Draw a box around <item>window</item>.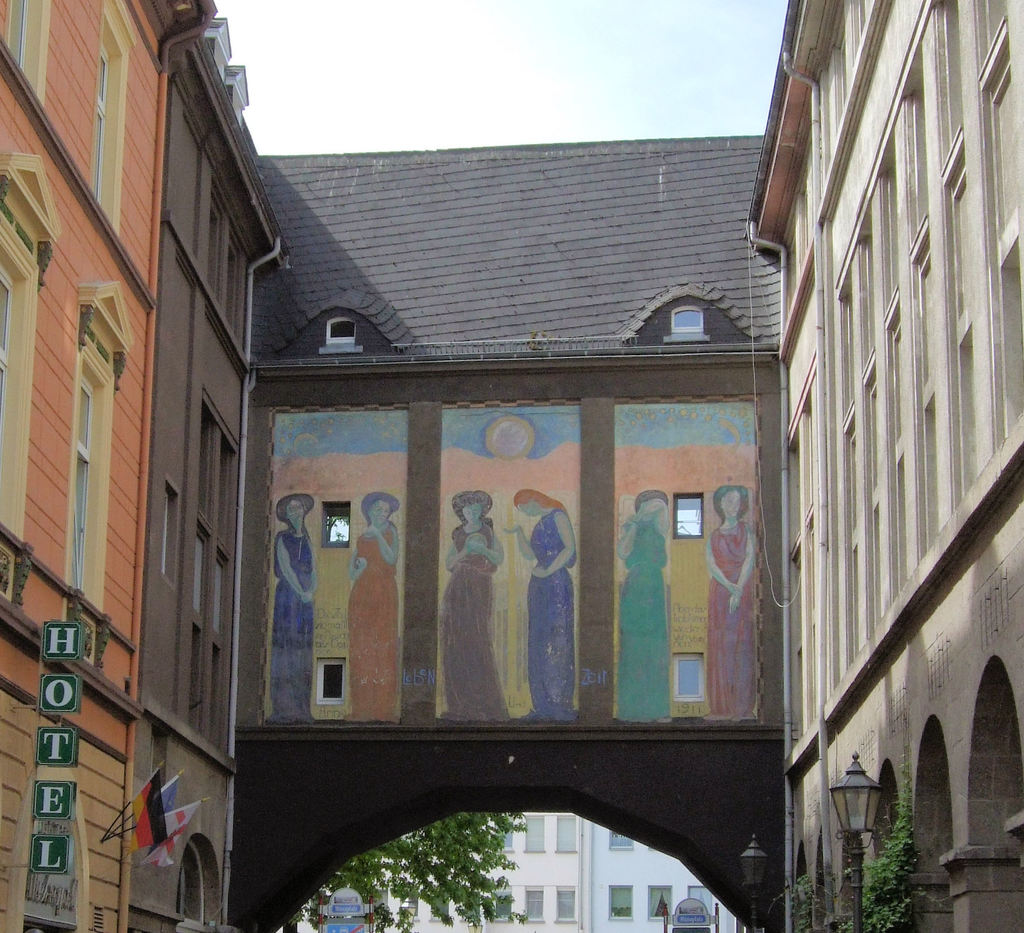
left=499, top=829, right=516, bottom=853.
